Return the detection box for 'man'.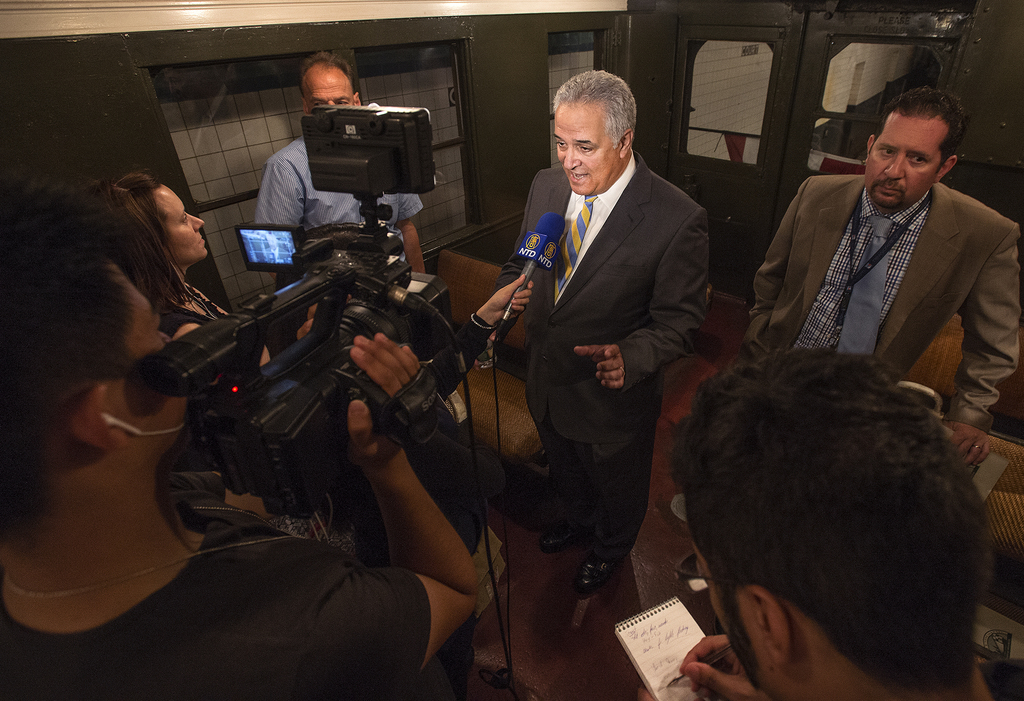
x1=674 y1=84 x2=1022 y2=582.
